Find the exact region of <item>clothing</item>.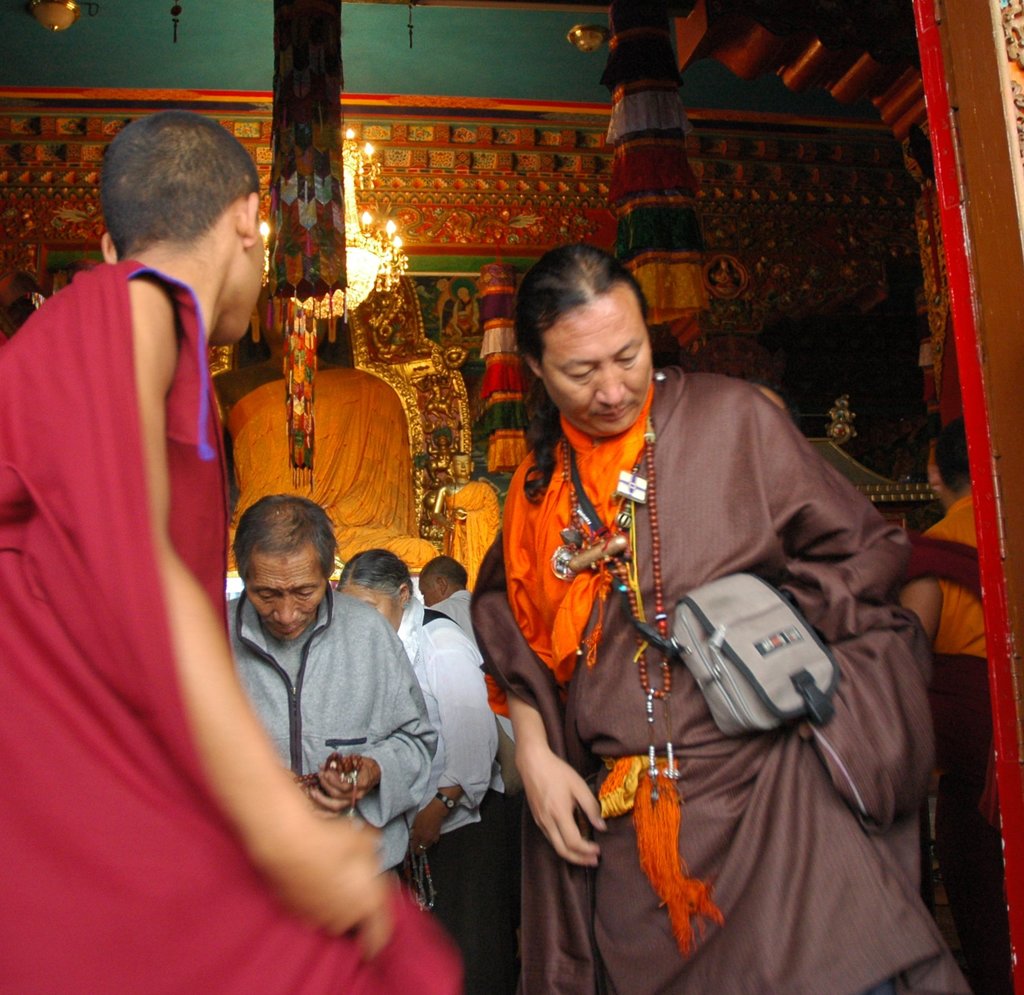
Exact region: x1=396 y1=594 x2=500 y2=994.
